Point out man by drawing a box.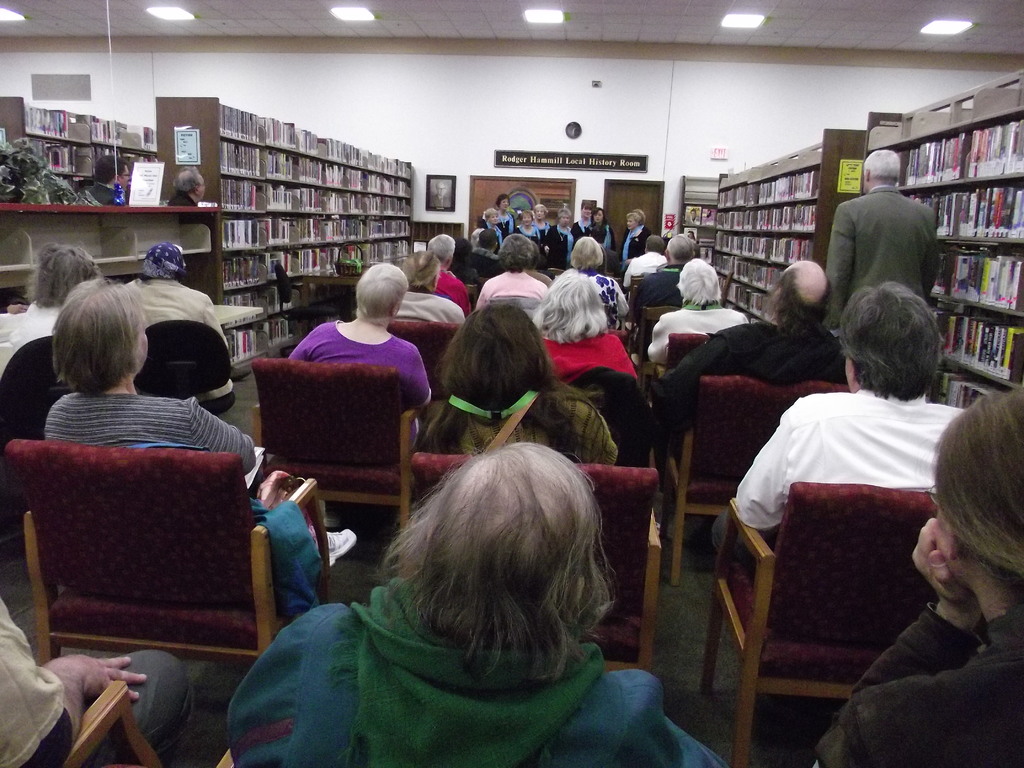
left=424, top=233, right=475, bottom=318.
